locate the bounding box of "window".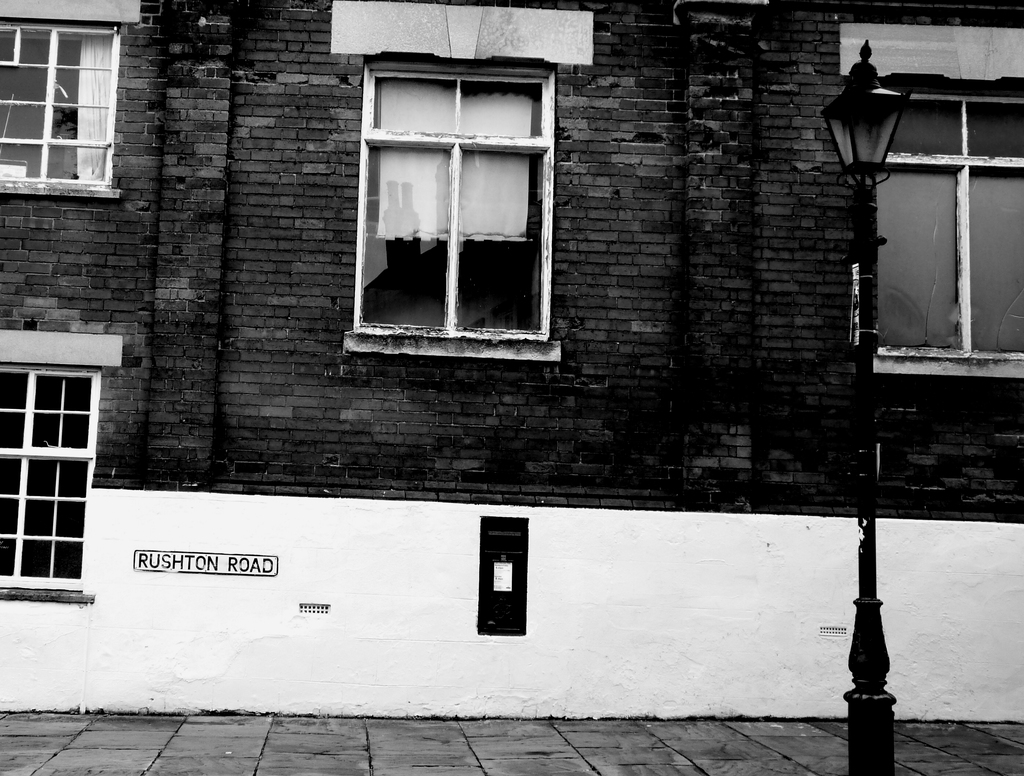
Bounding box: 863:81:1023:369.
